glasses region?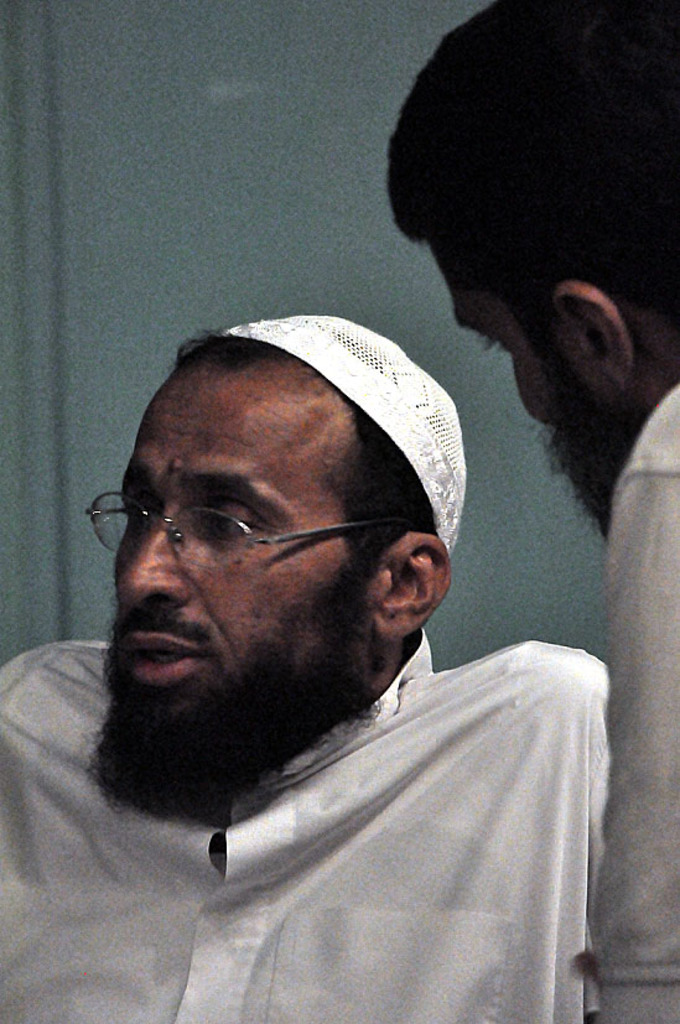
rect(97, 488, 434, 584)
